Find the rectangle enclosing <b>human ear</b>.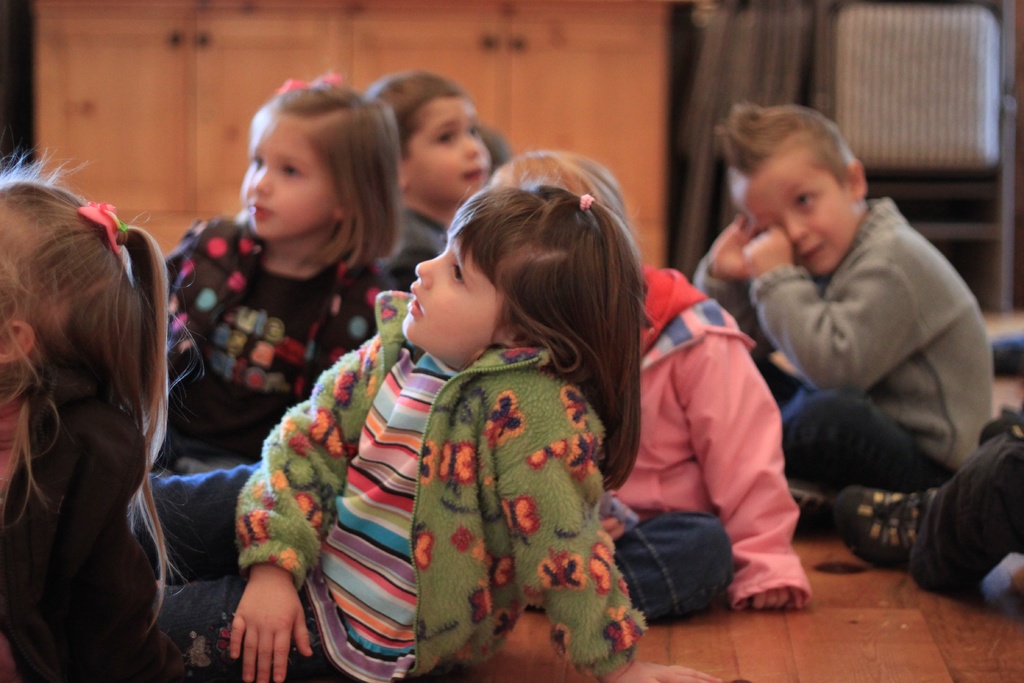
<region>335, 201, 348, 219</region>.
